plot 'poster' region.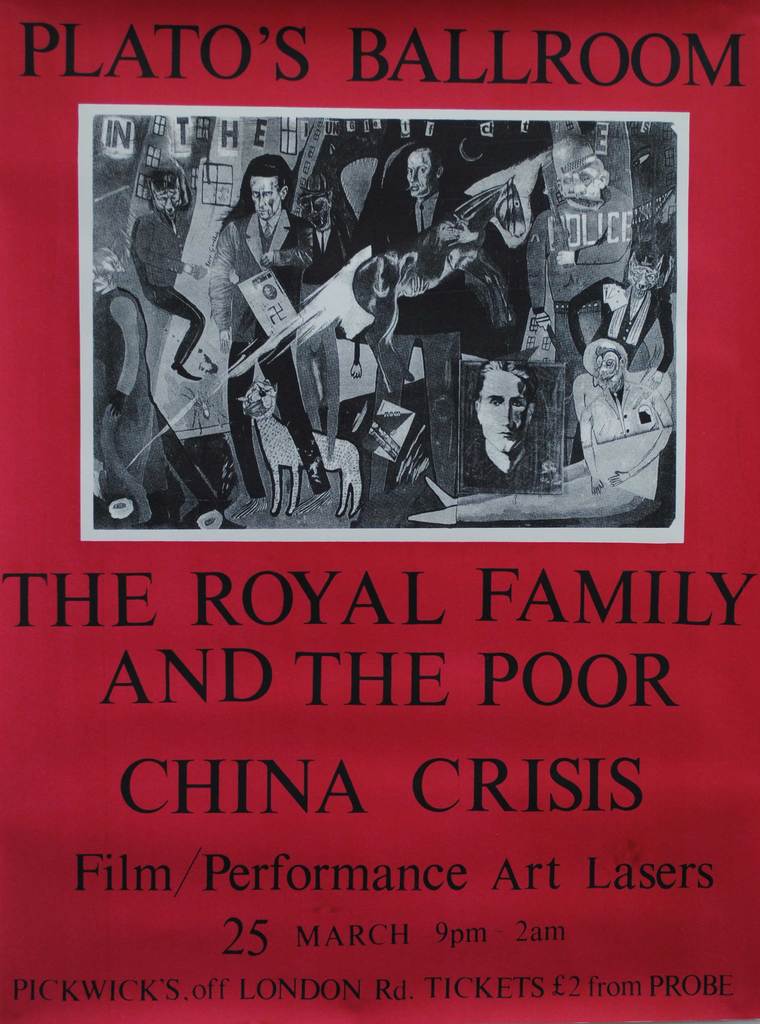
Plotted at <bbox>0, 0, 759, 1023</bbox>.
